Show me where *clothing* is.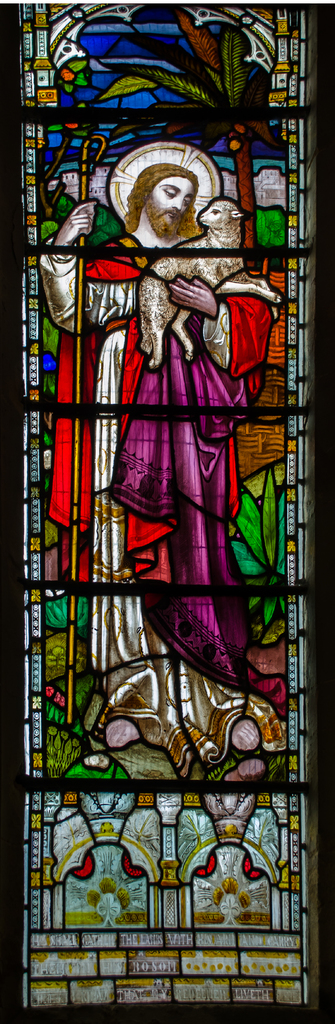
*clothing* is at 36 234 290 781.
